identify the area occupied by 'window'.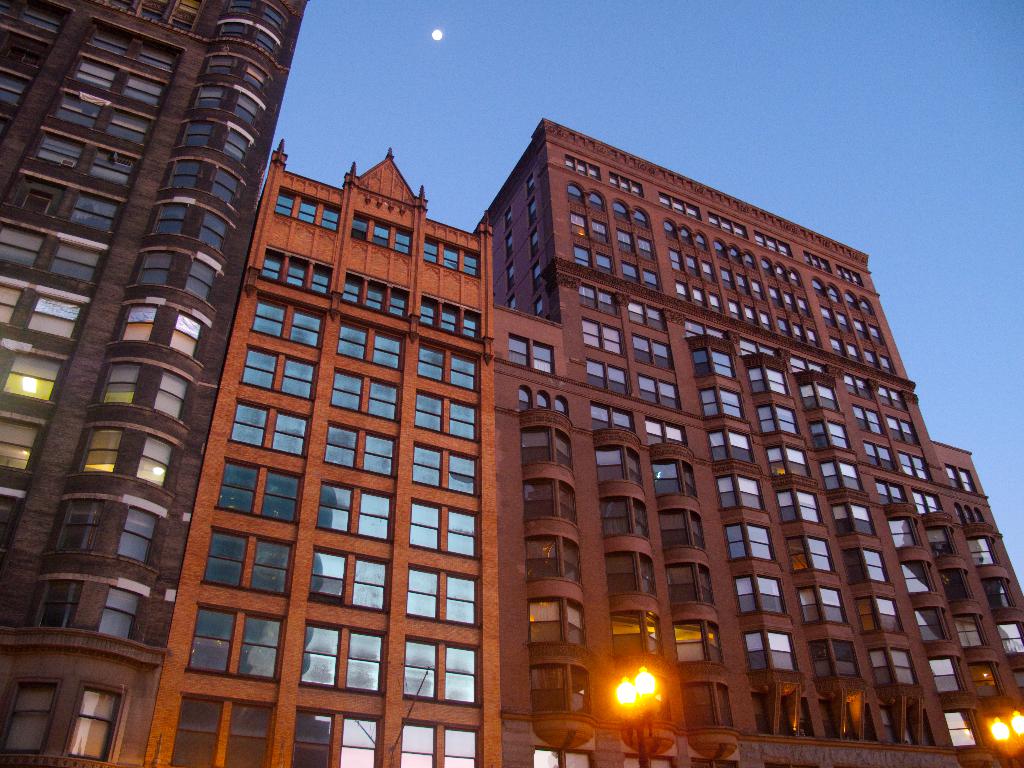
Area: 528 602 591 653.
